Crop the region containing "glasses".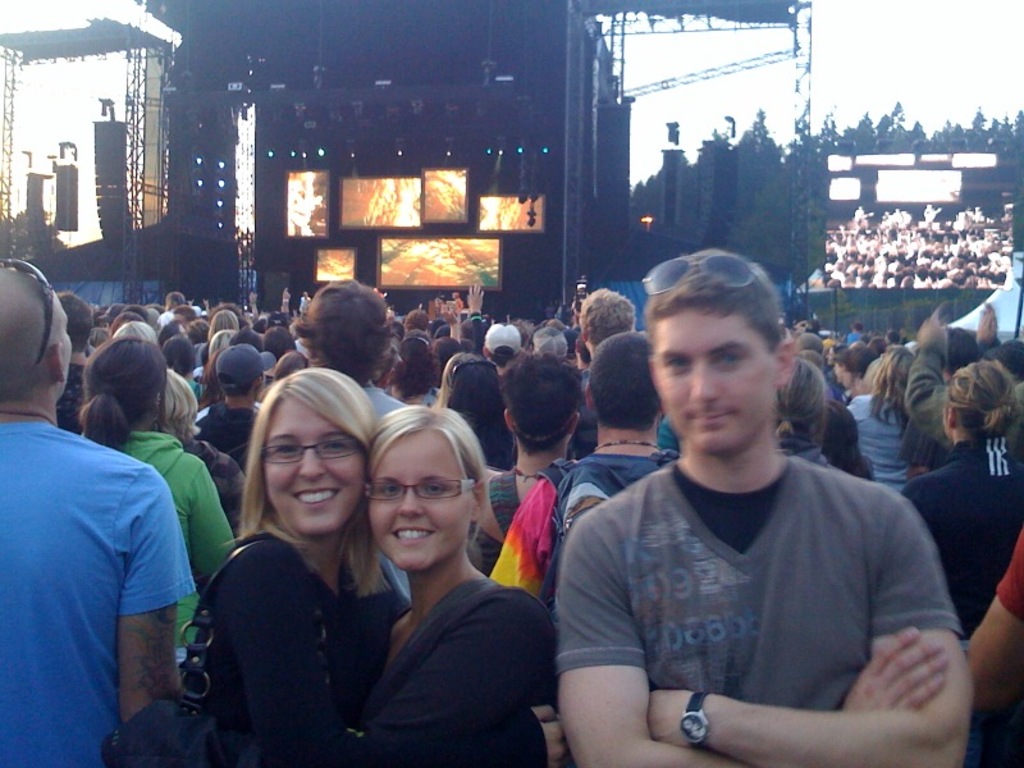
Crop region: x1=643 y1=252 x2=765 y2=292.
